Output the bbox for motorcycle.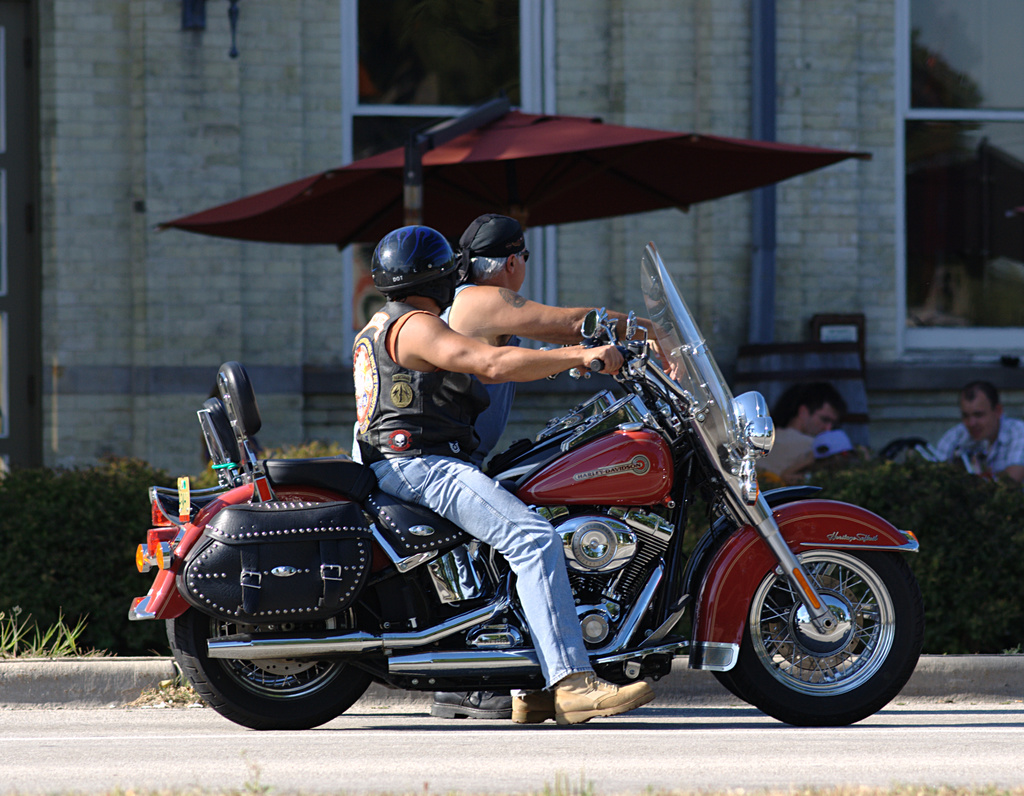
[x1=127, y1=302, x2=829, y2=704].
